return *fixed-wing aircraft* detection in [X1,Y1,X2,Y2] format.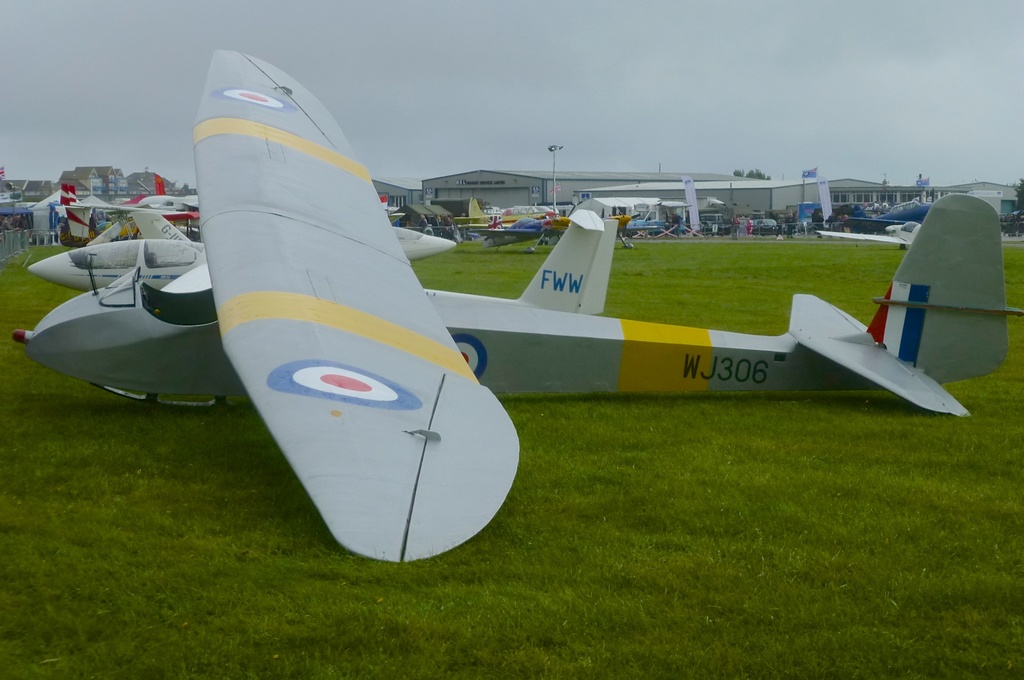
[25,209,456,292].
